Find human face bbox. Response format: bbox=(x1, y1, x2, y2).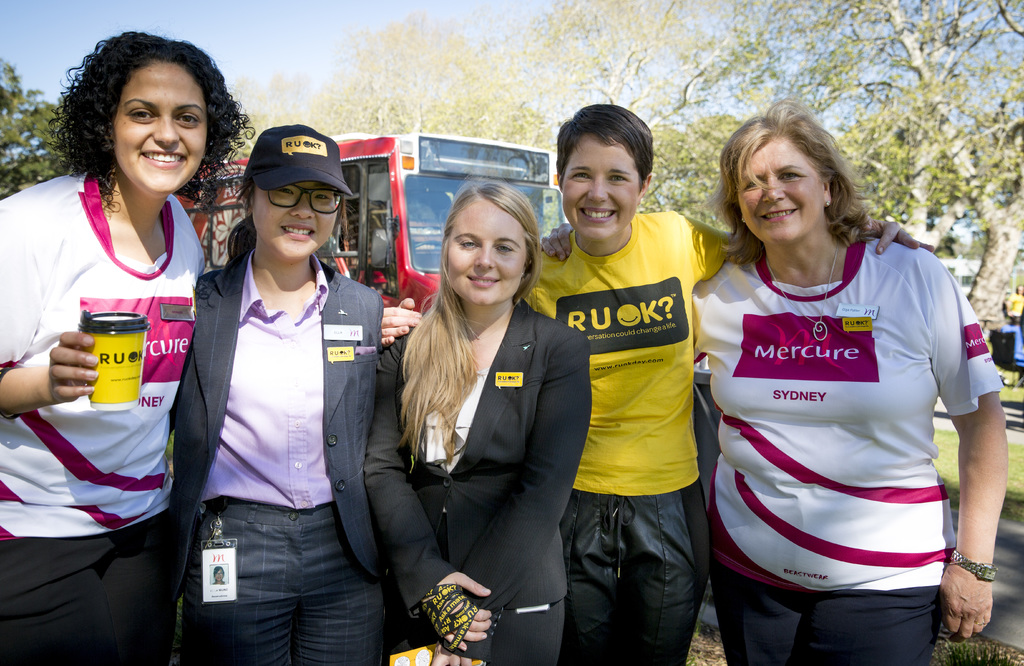
bbox=(557, 133, 639, 248).
